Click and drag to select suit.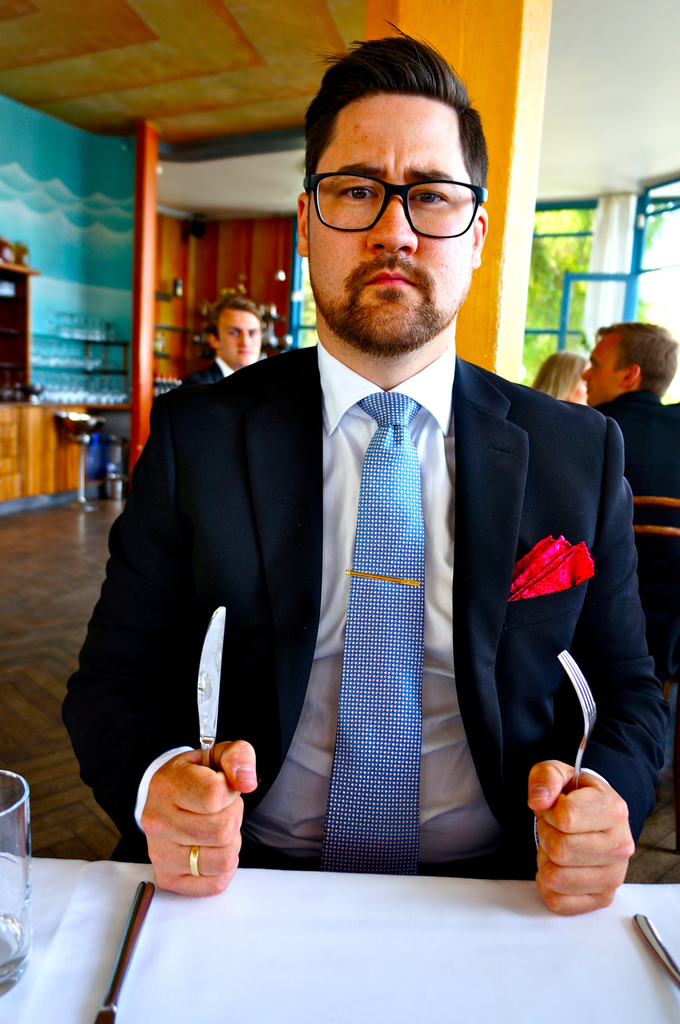
Selection: [x1=174, y1=357, x2=234, y2=385].
